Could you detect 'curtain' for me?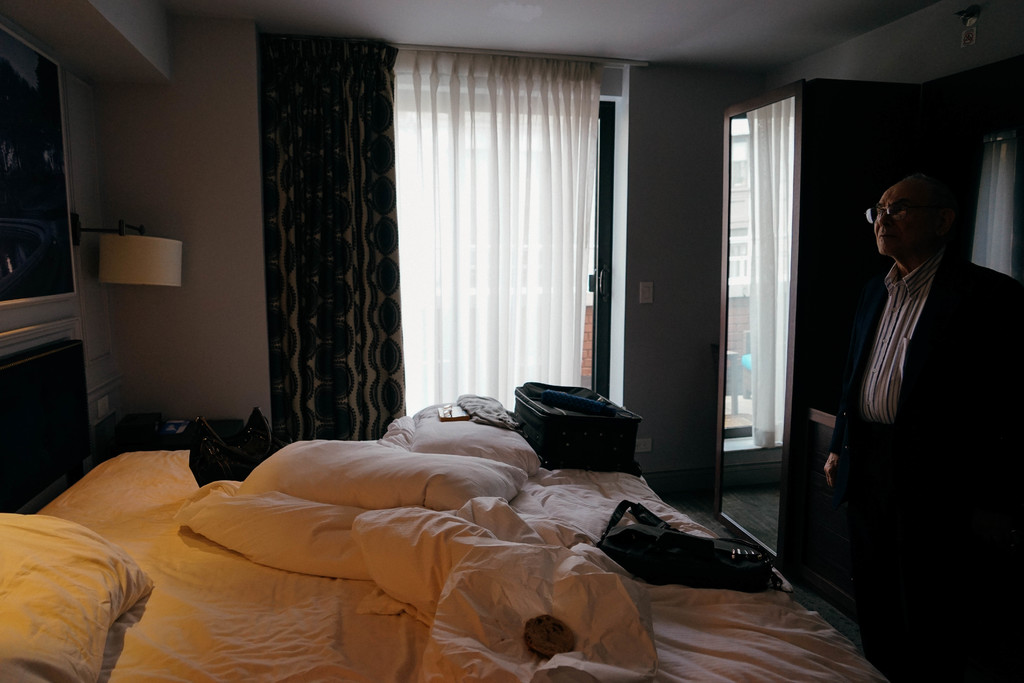
Detection result: bbox=(391, 48, 609, 420).
